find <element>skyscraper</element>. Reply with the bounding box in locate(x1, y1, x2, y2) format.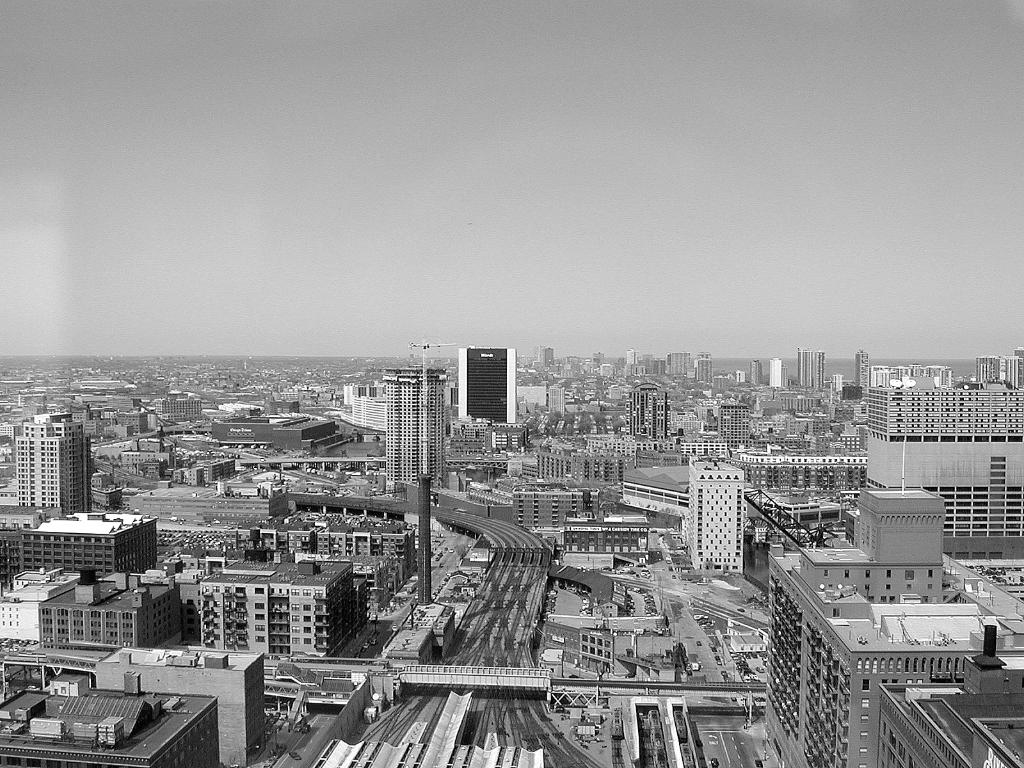
locate(765, 356, 784, 387).
